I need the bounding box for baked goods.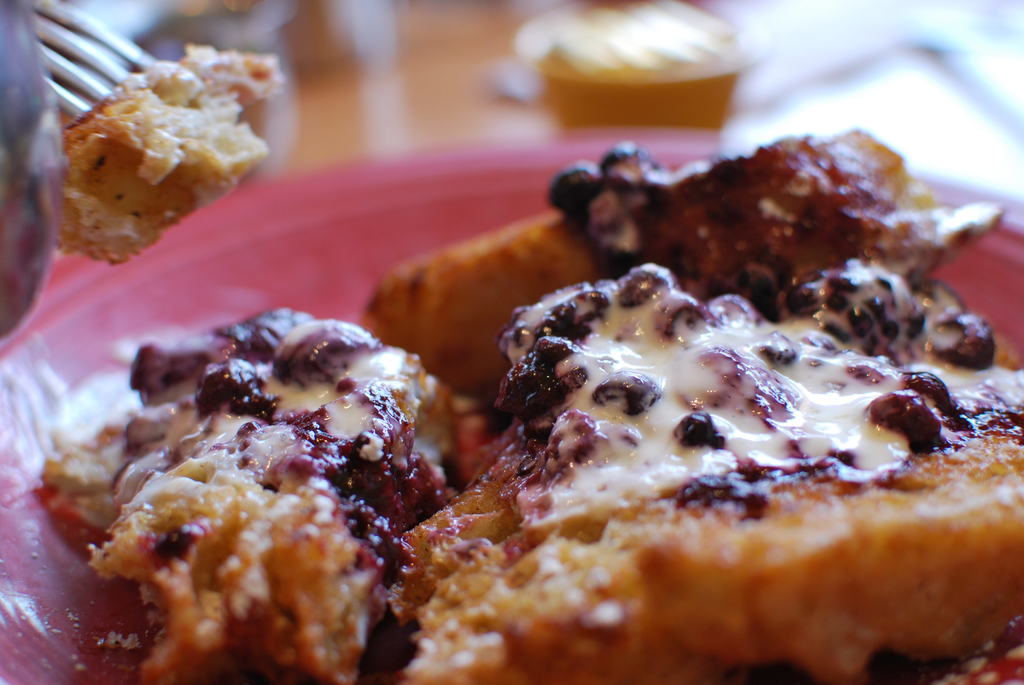
Here it is: {"x1": 533, "y1": 136, "x2": 1016, "y2": 313}.
